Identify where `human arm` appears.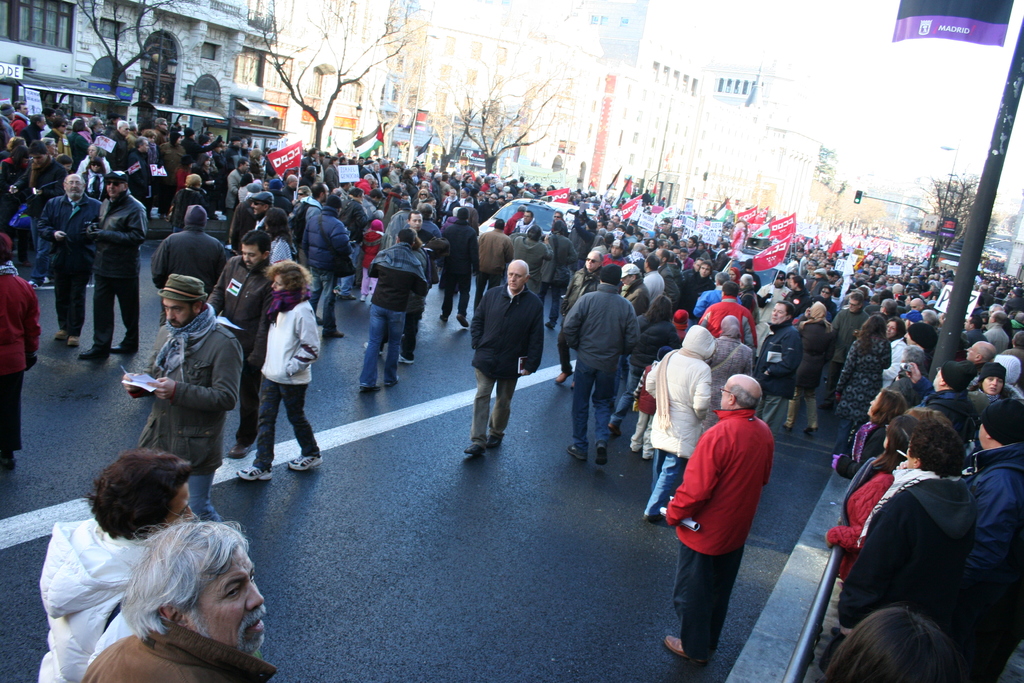
Appears at x1=544 y1=236 x2=556 y2=265.
